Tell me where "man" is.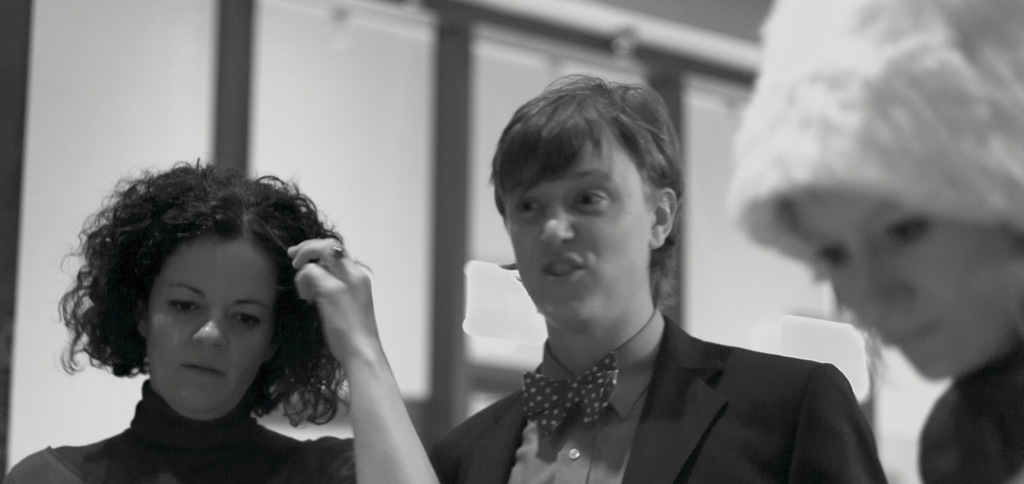
"man" is at select_region(409, 90, 878, 470).
